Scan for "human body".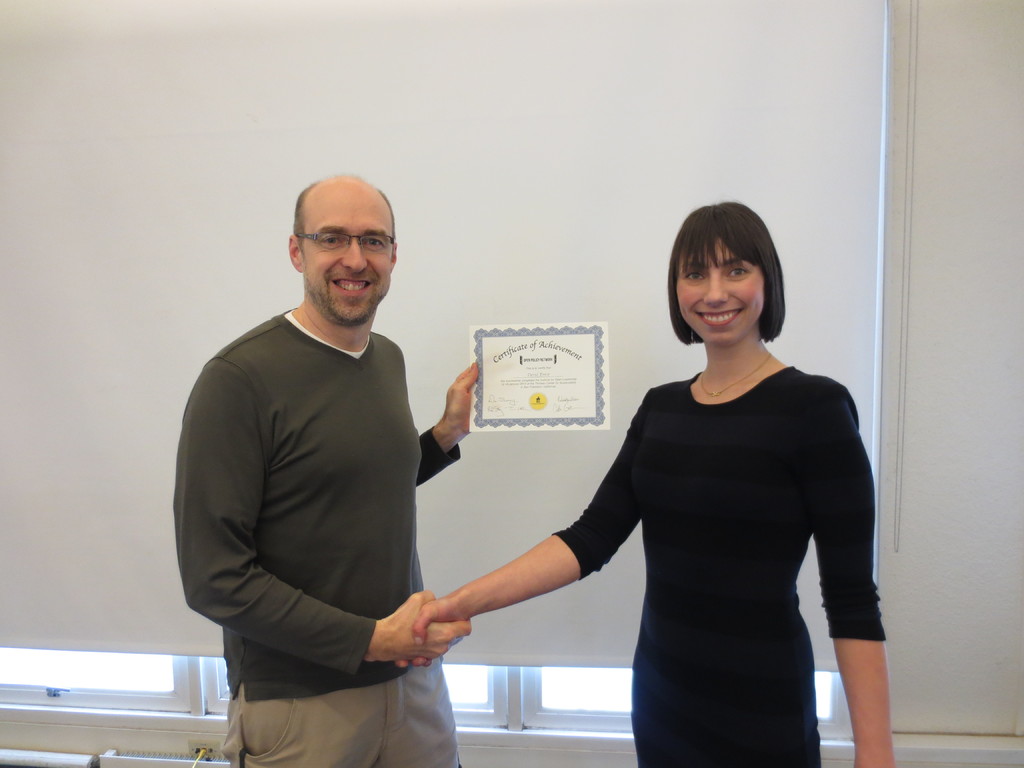
Scan result: rect(181, 304, 480, 767).
